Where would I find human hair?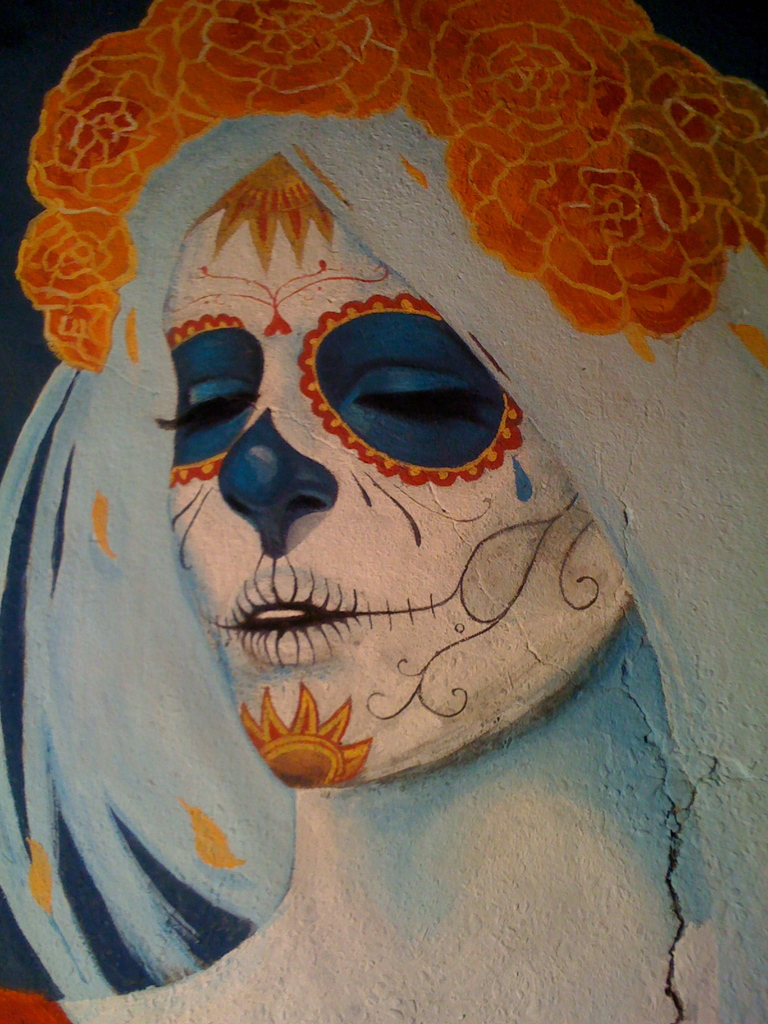
At bbox=[0, 88, 767, 1023].
